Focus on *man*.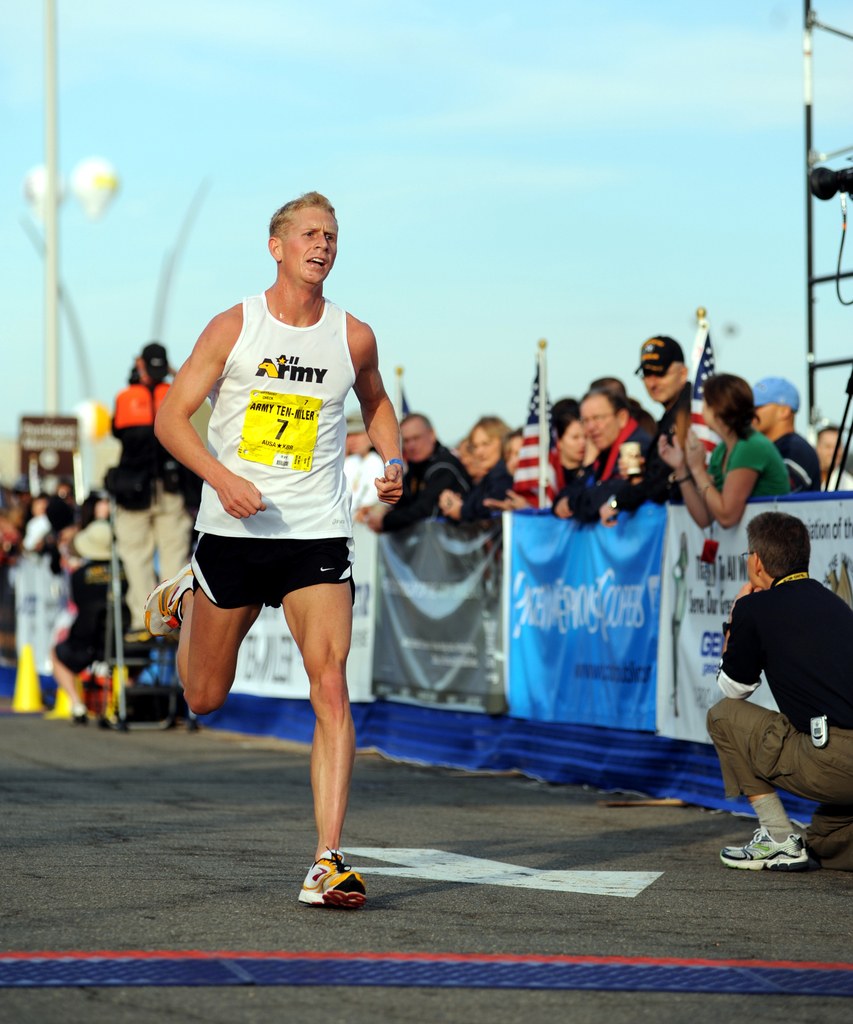
Focused at box=[753, 378, 825, 496].
